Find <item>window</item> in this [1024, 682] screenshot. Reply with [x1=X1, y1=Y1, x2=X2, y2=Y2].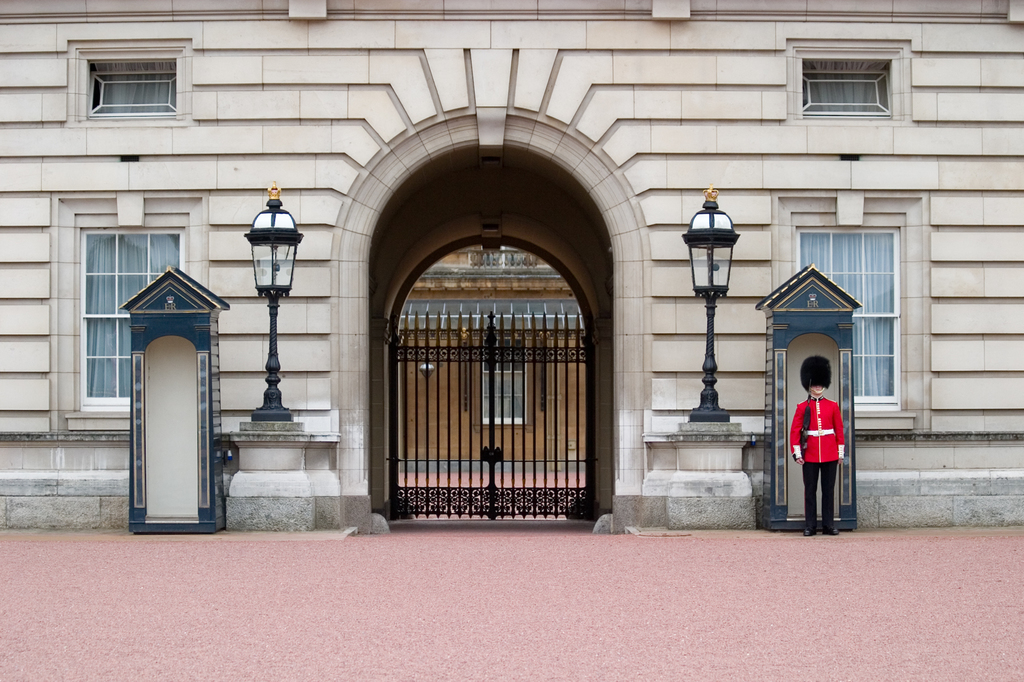
[x1=781, y1=34, x2=920, y2=127].
